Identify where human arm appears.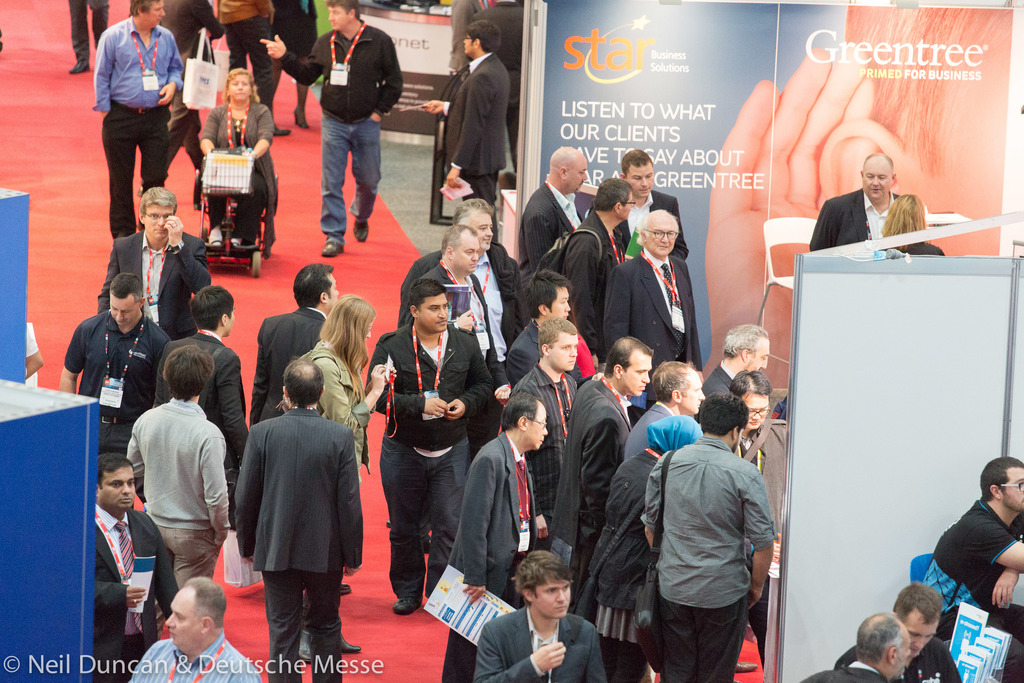
Appears at (231, 425, 267, 563).
